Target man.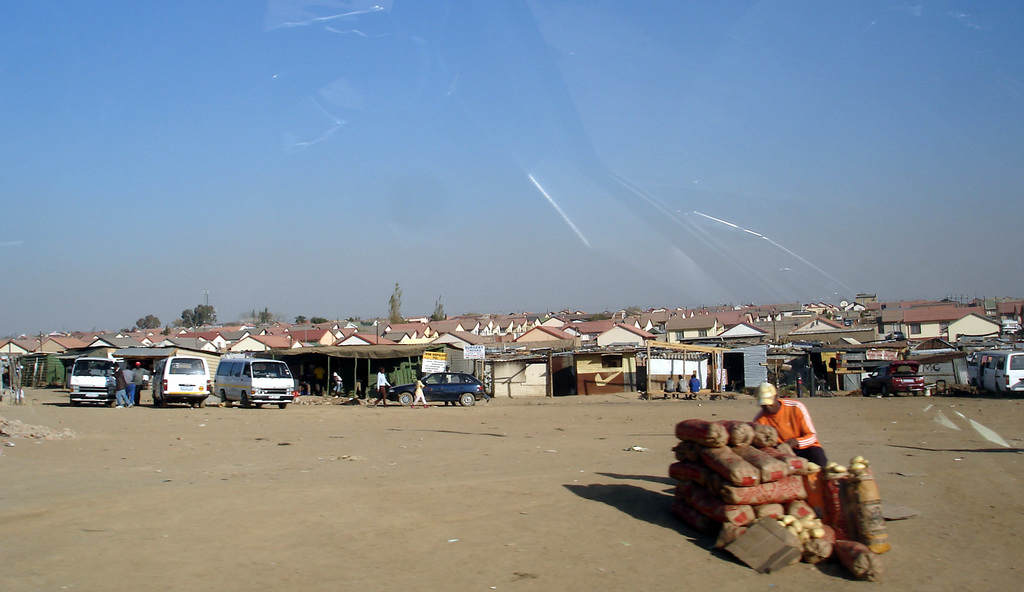
Target region: [left=129, top=361, right=155, bottom=406].
